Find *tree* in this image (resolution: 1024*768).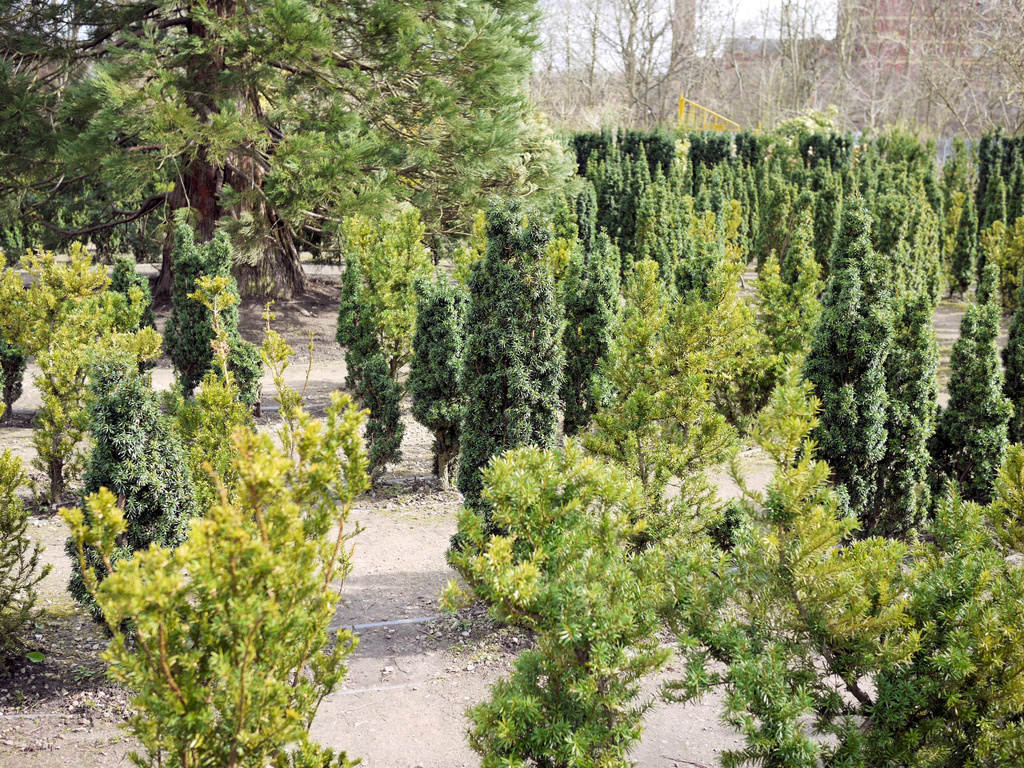
(x1=504, y1=0, x2=711, y2=226).
